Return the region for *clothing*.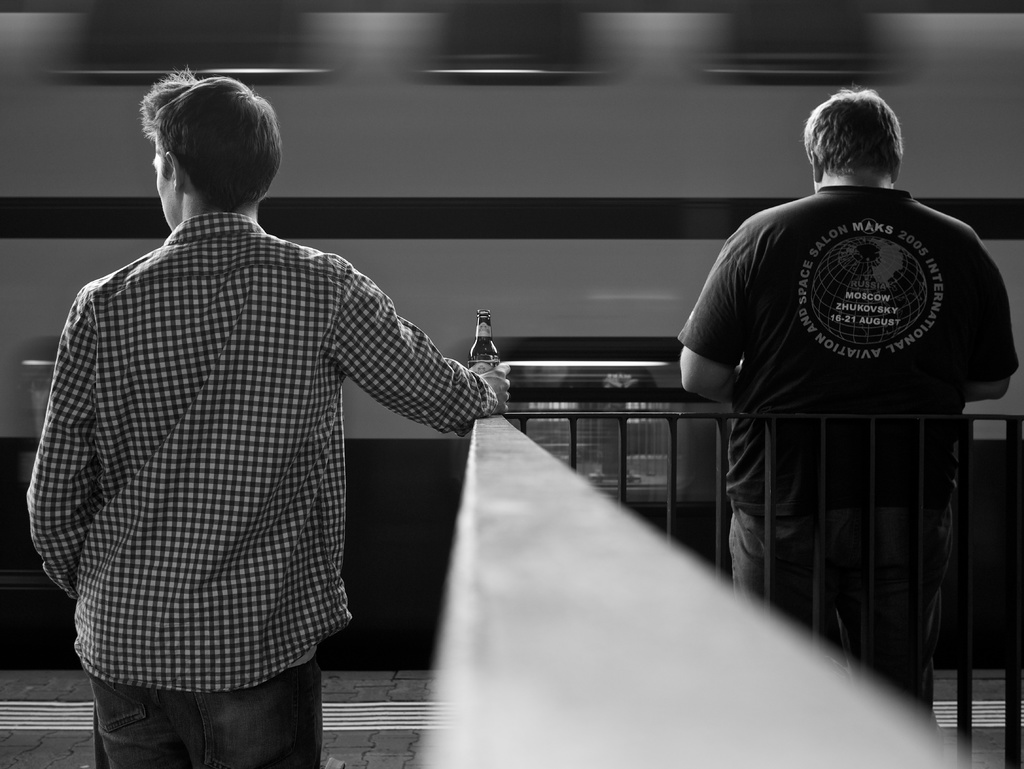
BBox(730, 518, 941, 713).
